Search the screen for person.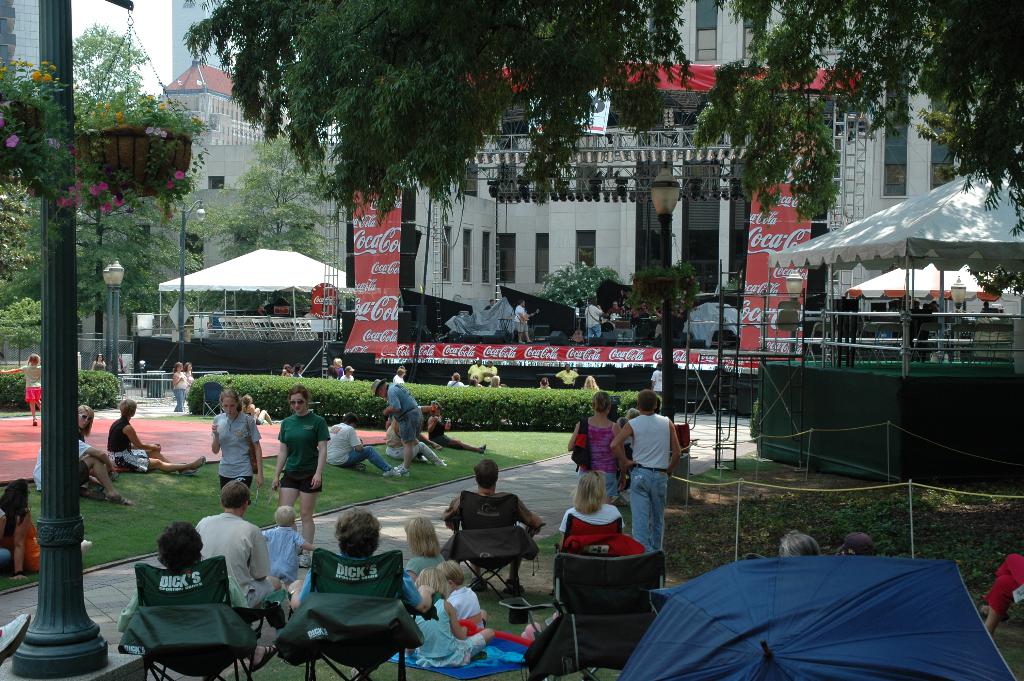
Found at (x1=323, y1=363, x2=339, y2=381).
